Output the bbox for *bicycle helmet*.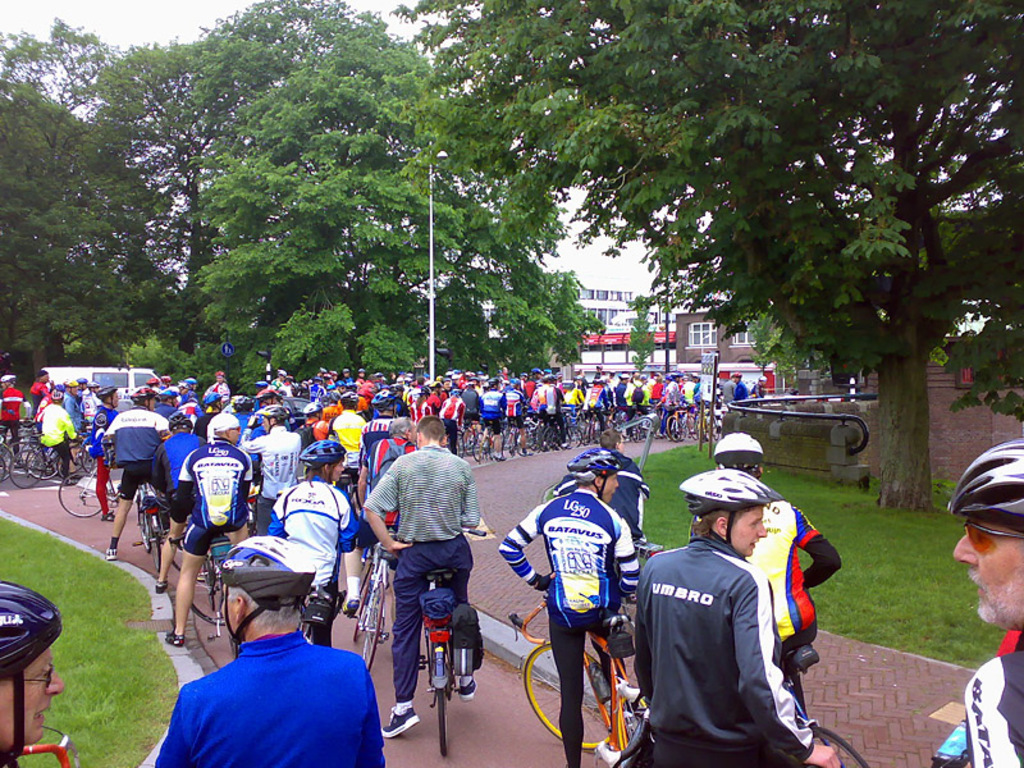
crop(131, 388, 154, 407).
